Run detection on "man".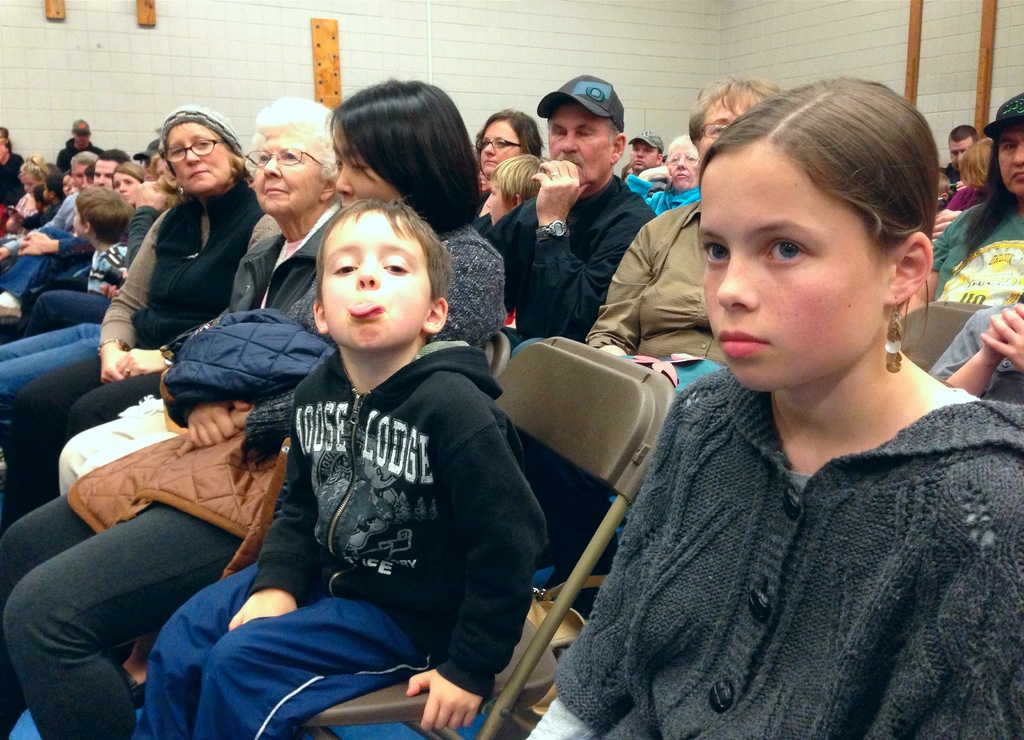
Result: 480/70/659/362.
